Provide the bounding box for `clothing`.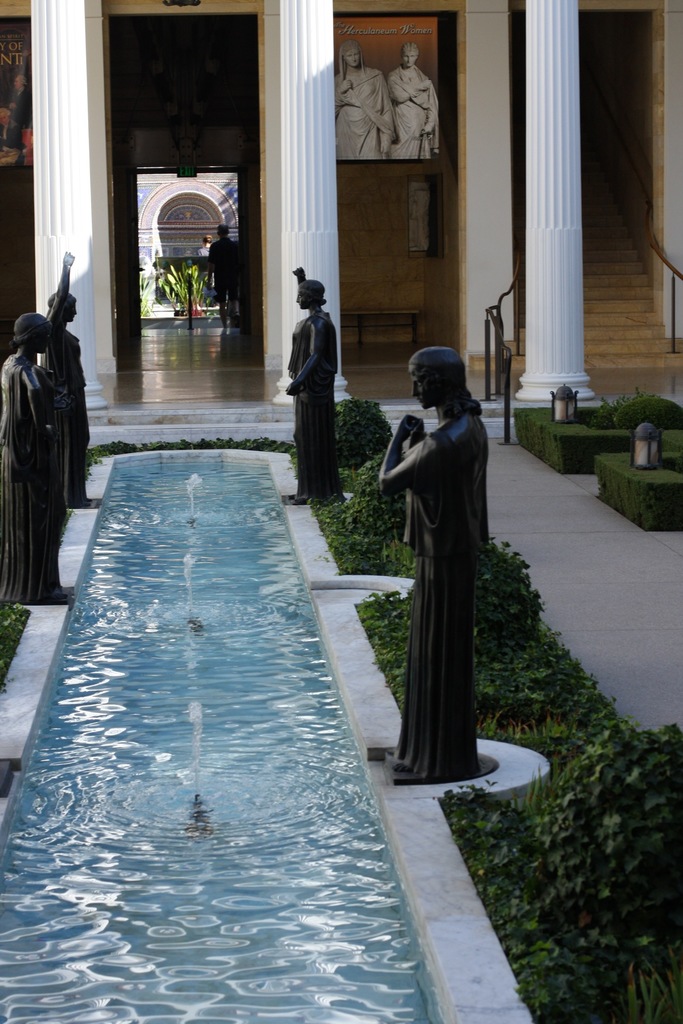
<region>0, 346, 67, 609</region>.
